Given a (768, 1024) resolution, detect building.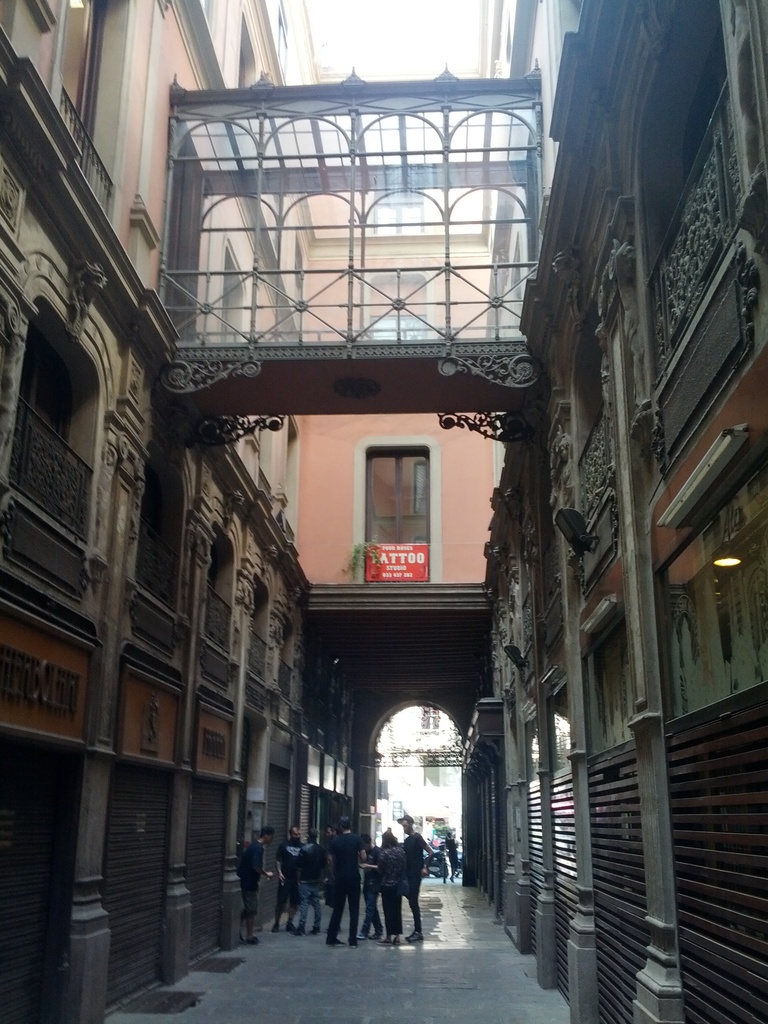
[x1=0, y1=0, x2=767, y2=1020].
